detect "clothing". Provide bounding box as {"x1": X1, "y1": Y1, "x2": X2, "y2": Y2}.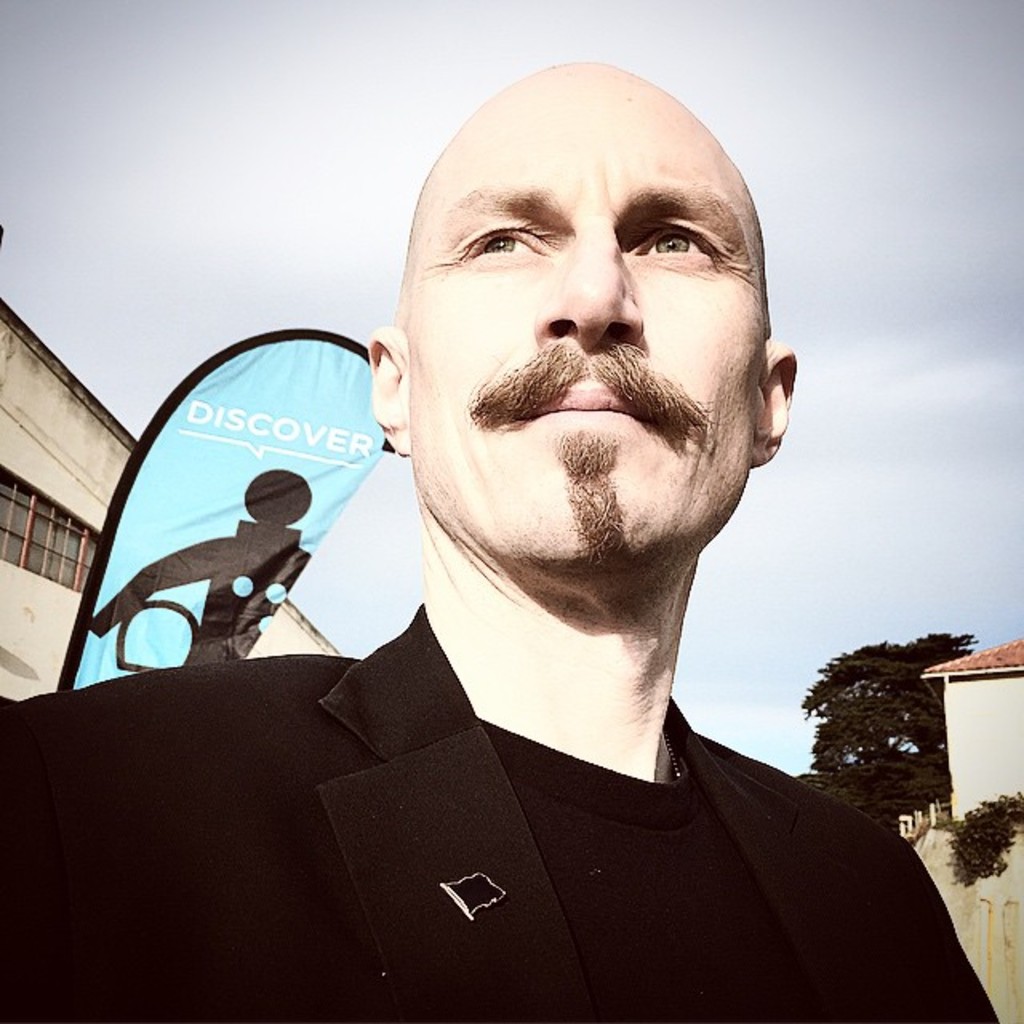
{"x1": 109, "y1": 544, "x2": 968, "y2": 1016}.
